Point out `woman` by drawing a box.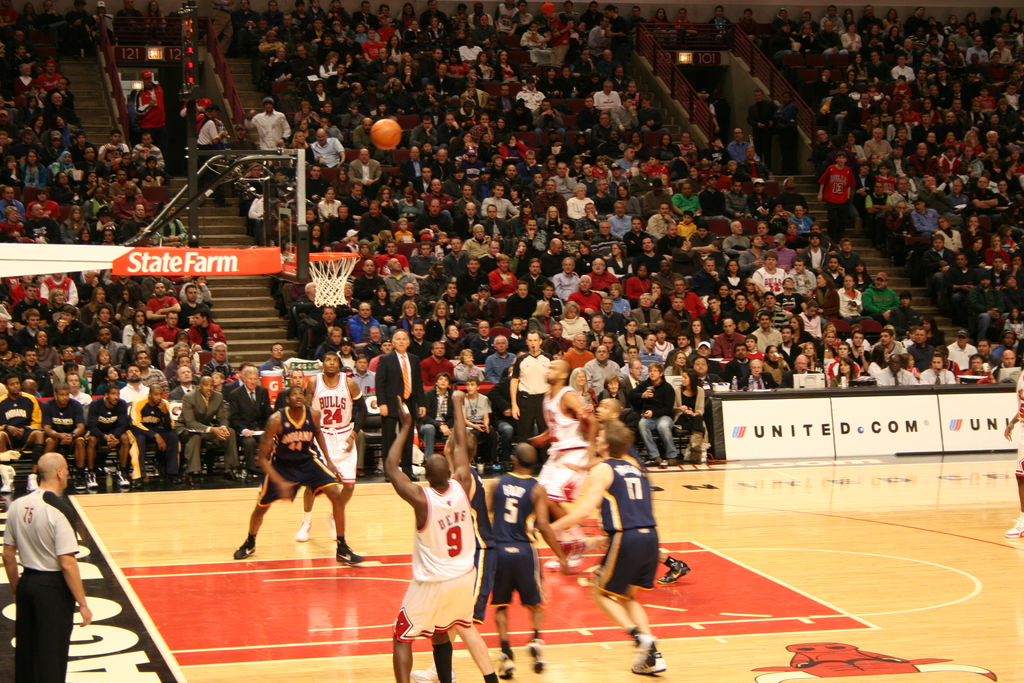
region(379, 31, 405, 70).
